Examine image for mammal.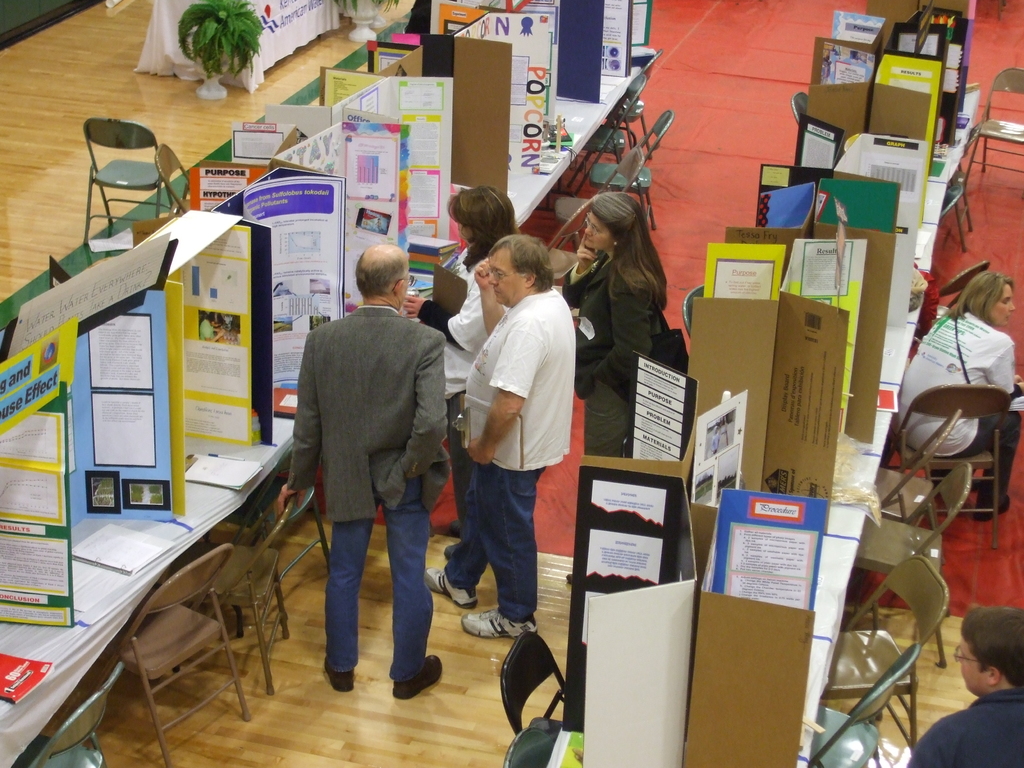
Examination result: detection(269, 240, 444, 704).
